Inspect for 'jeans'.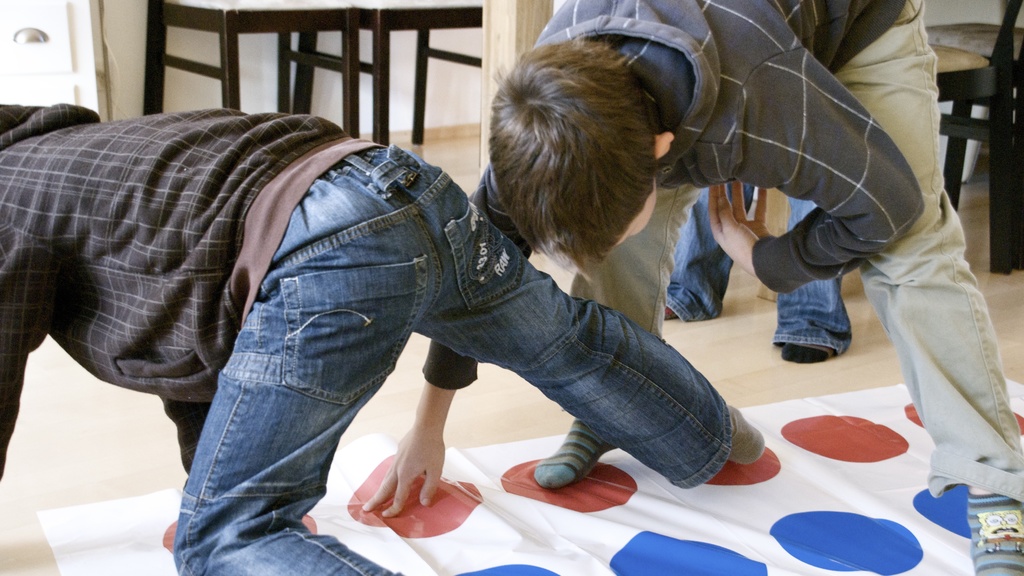
Inspection: (174, 144, 734, 575).
